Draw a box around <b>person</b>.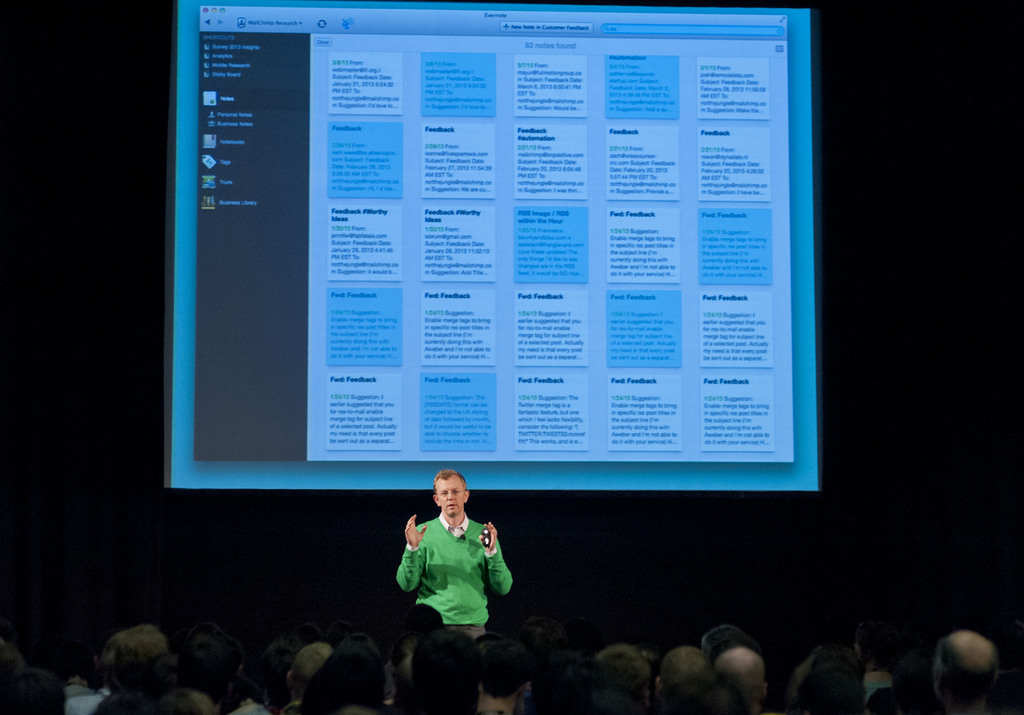
288, 646, 368, 714.
